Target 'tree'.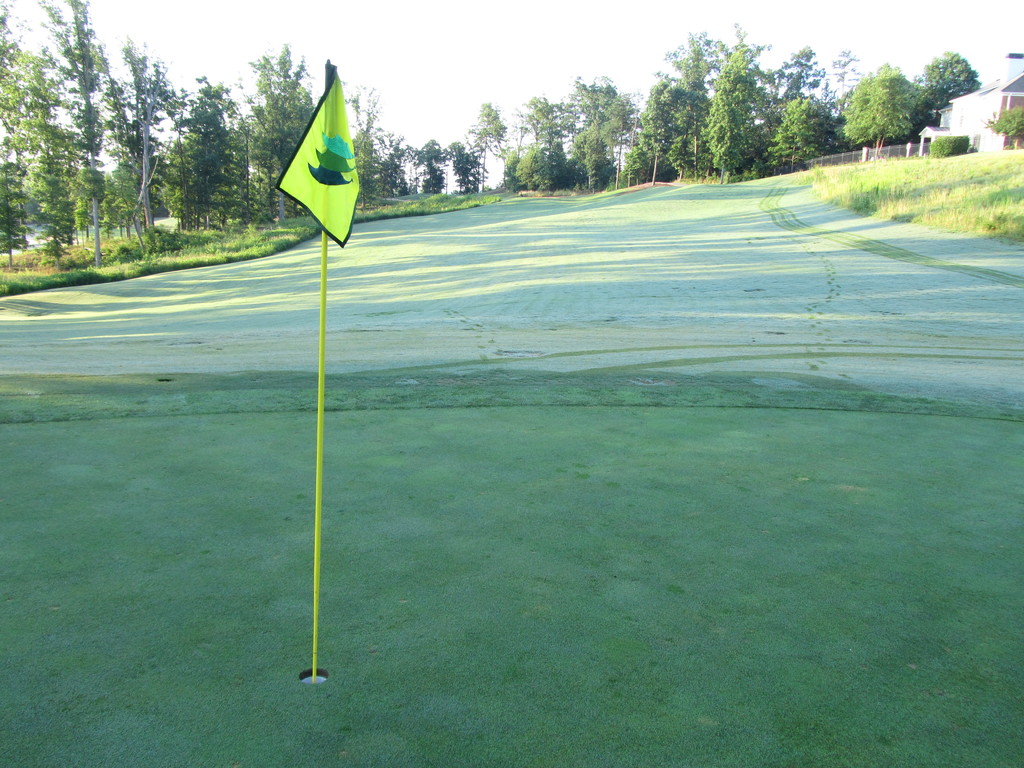
Target region: crop(712, 29, 765, 181).
